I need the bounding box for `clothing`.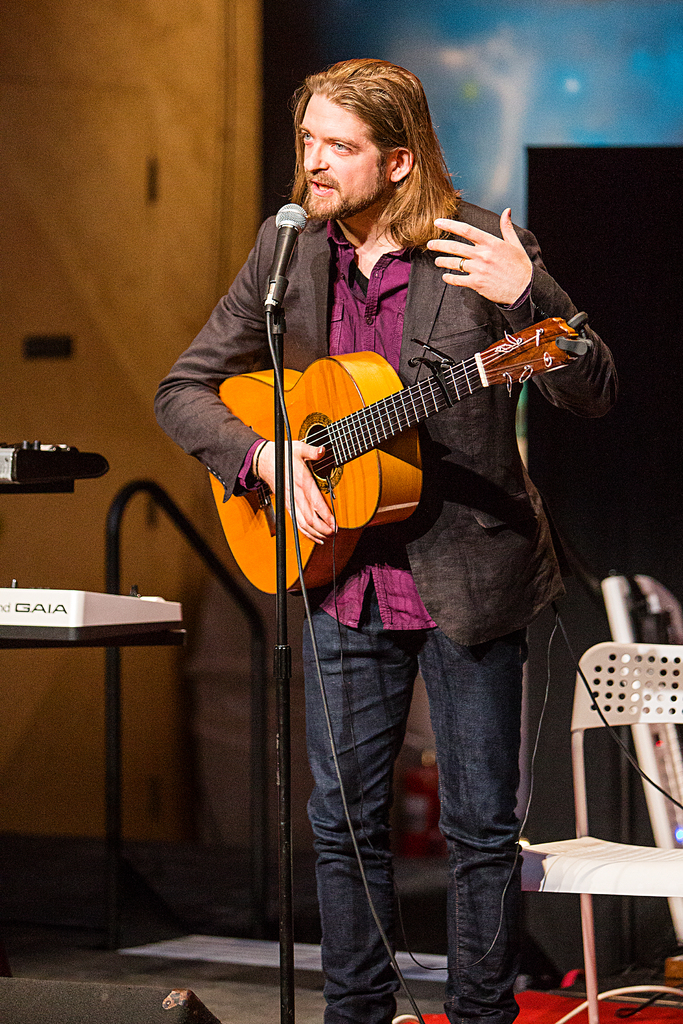
Here it is: Rect(153, 193, 620, 1023).
